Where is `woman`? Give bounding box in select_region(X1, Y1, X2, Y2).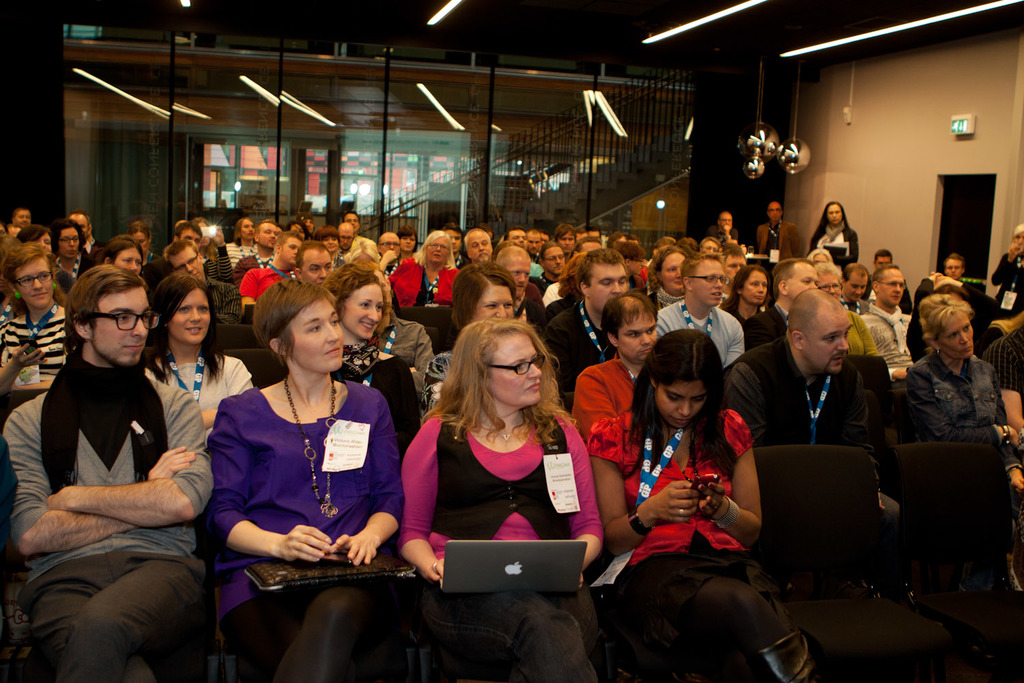
select_region(5, 216, 90, 266).
